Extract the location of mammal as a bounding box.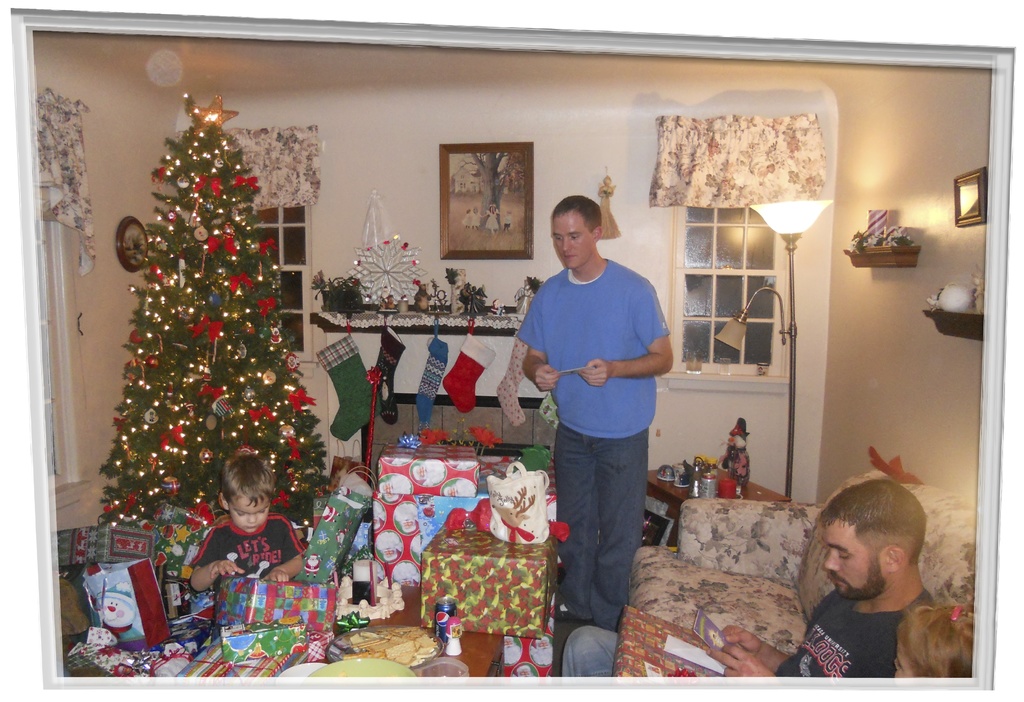
detection(559, 478, 924, 677).
